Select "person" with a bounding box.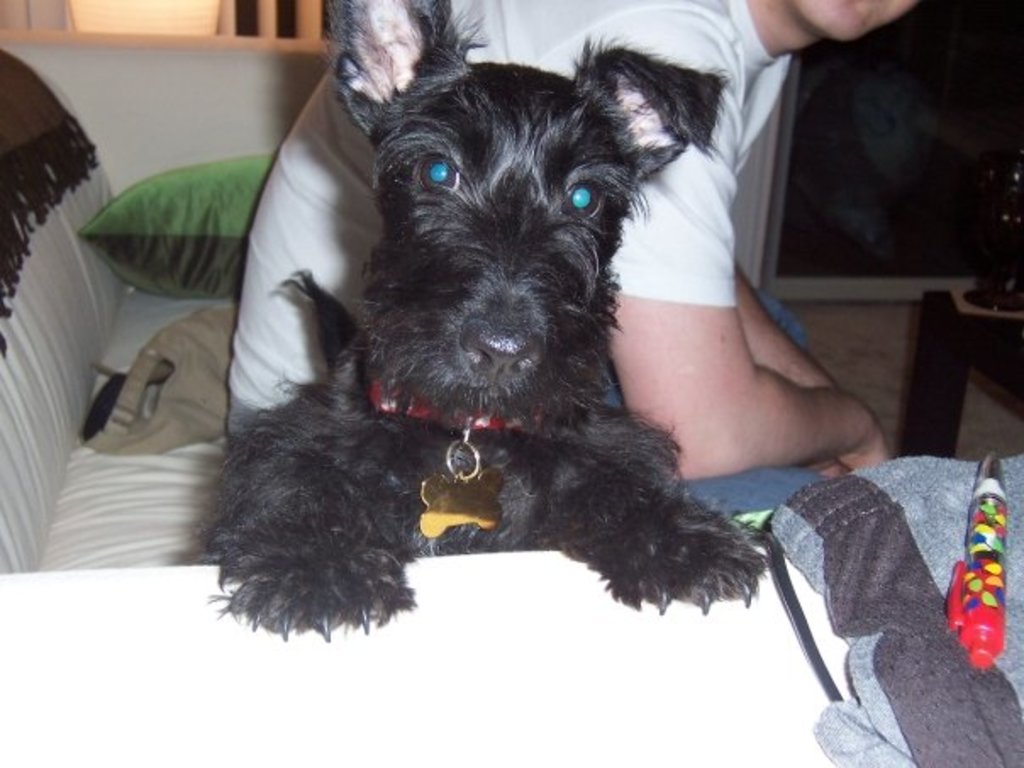
crop(225, 0, 927, 529).
